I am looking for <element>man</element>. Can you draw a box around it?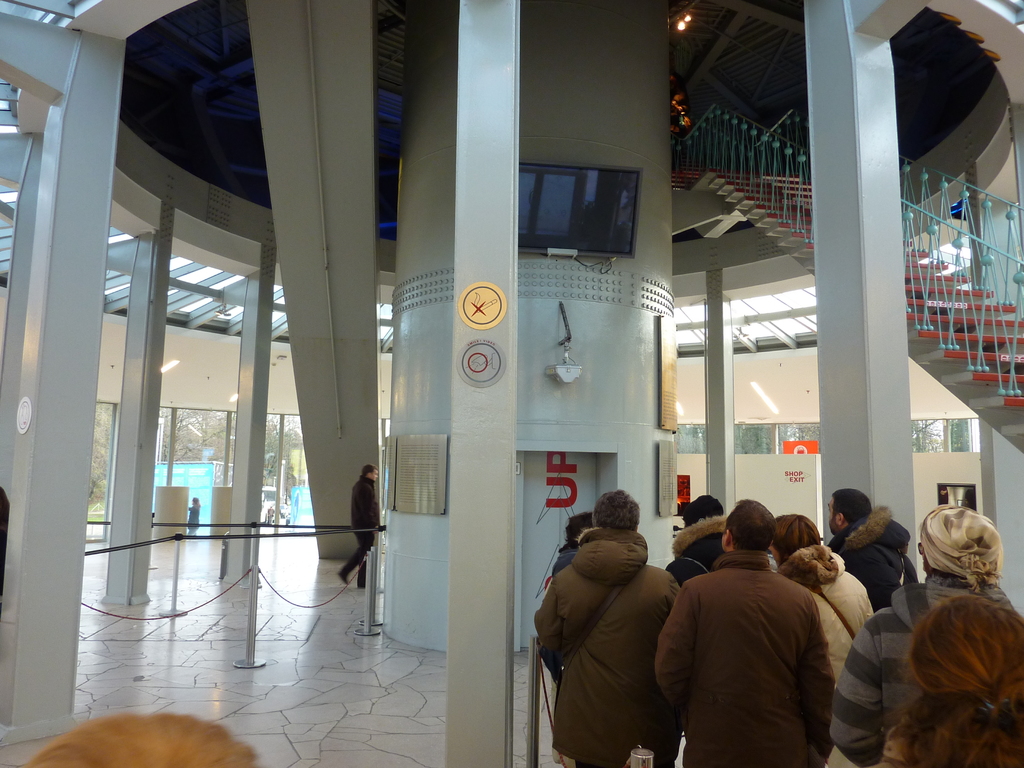
Sure, the bounding box is (335,460,381,586).
